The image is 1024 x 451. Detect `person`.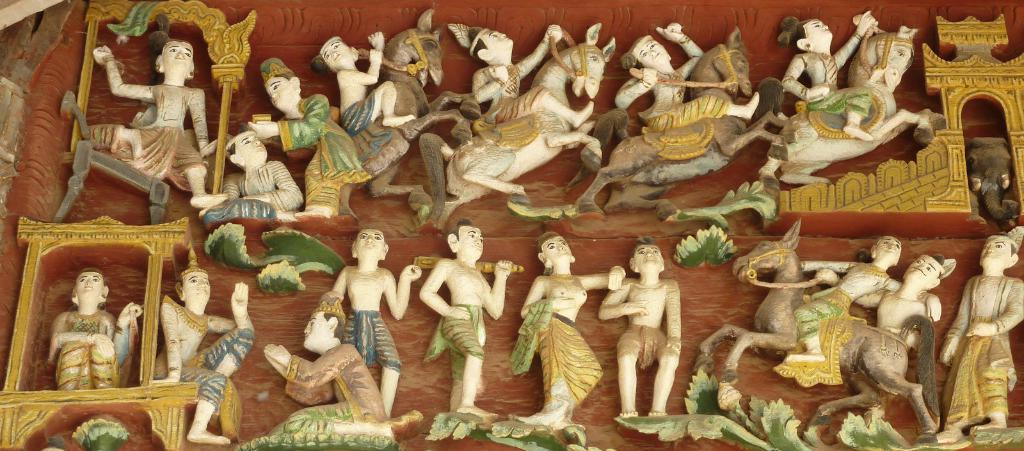
Detection: rect(260, 299, 424, 431).
